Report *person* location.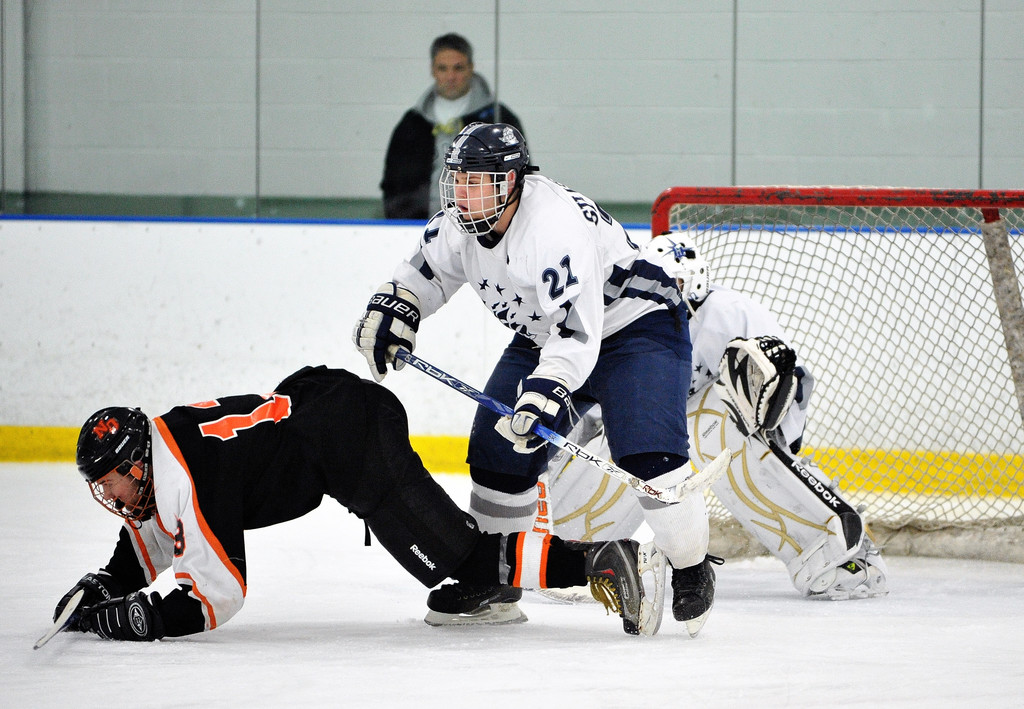
Report: region(535, 229, 892, 594).
